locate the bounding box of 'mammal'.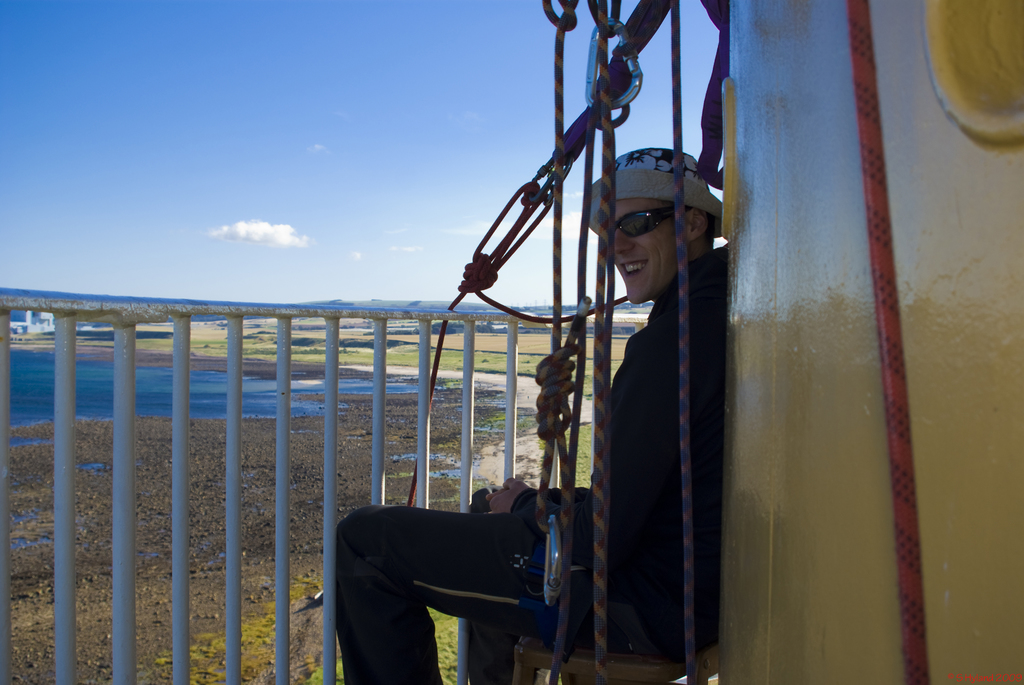
Bounding box: bbox=(323, 146, 726, 683).
